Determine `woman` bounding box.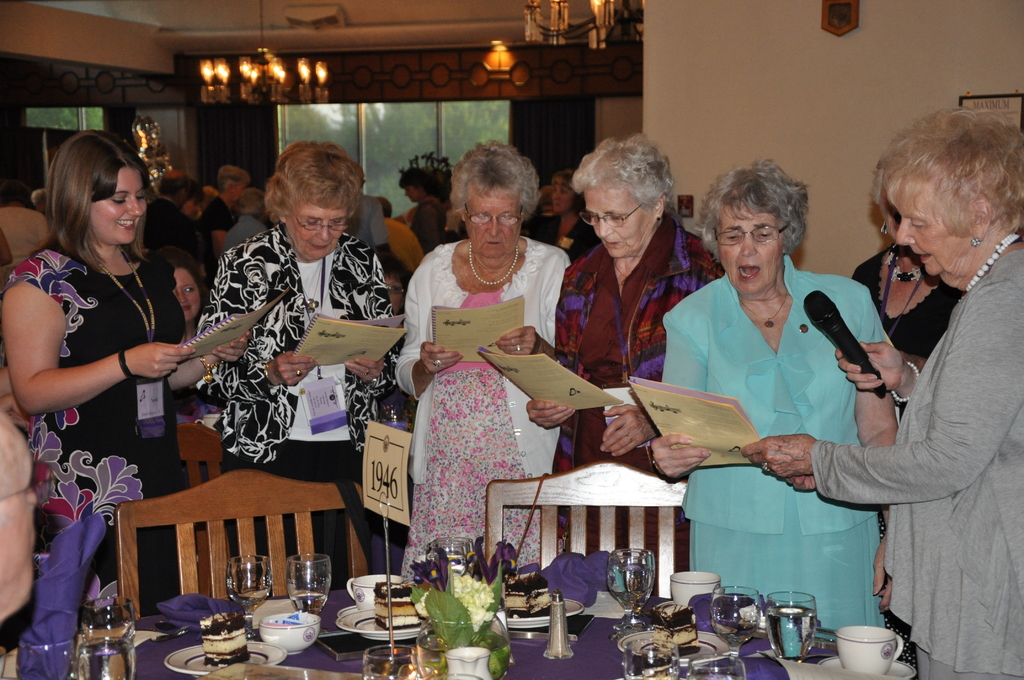
Determined: l=753, t=99, r=1023, b=676.
